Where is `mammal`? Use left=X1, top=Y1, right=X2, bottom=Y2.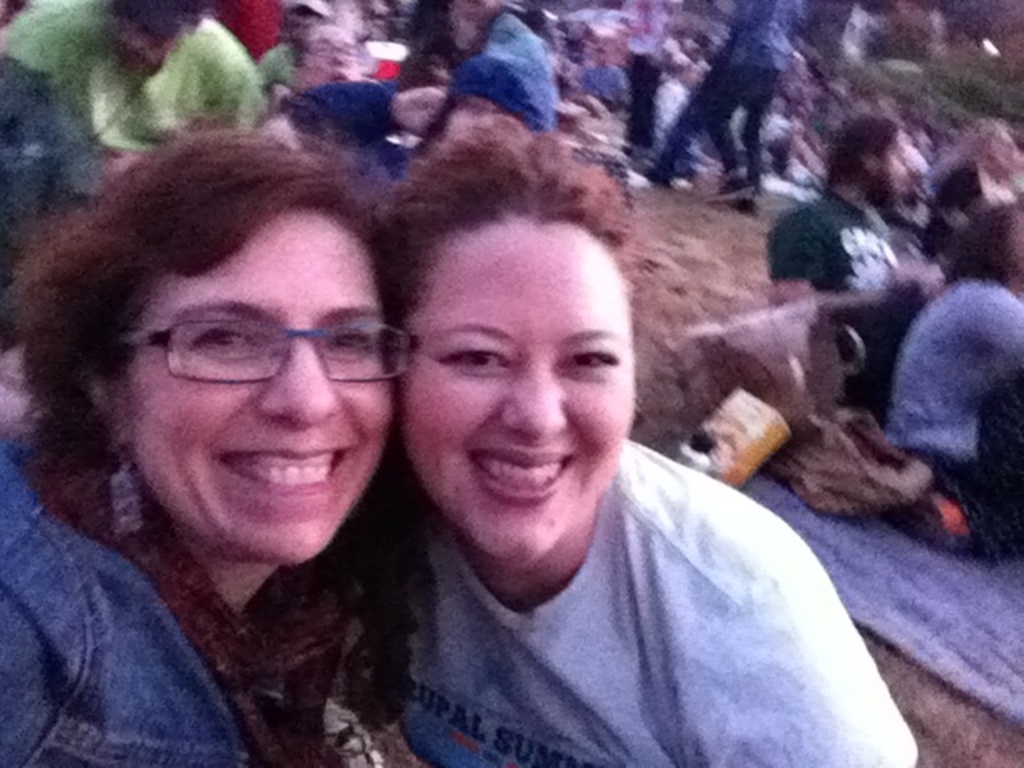
left=0, top=131, right=424, bottom=766.
